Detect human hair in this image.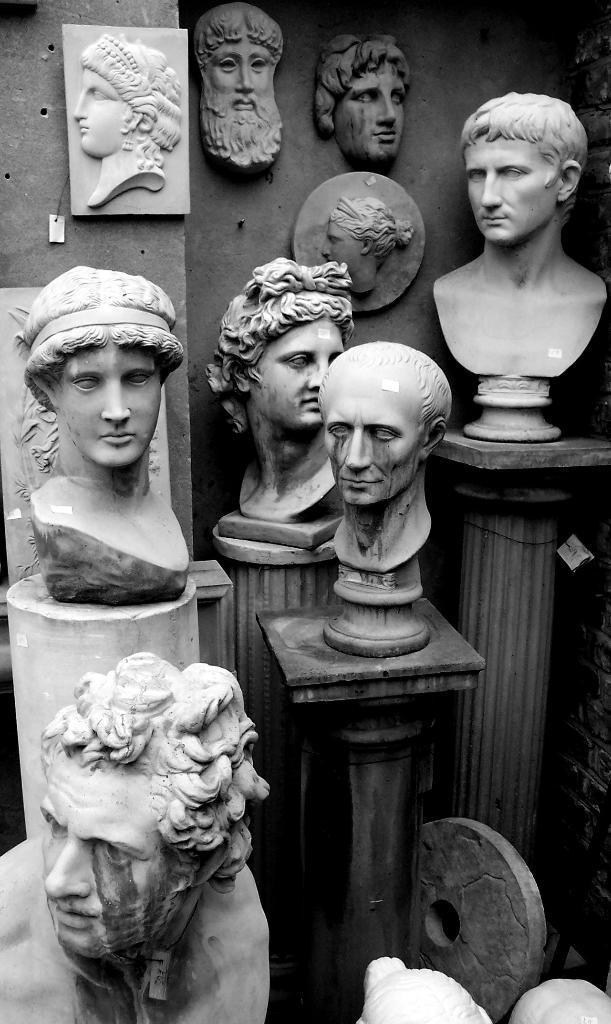
Detection: (x1=36, y1=653, x2=267, y2=892).
